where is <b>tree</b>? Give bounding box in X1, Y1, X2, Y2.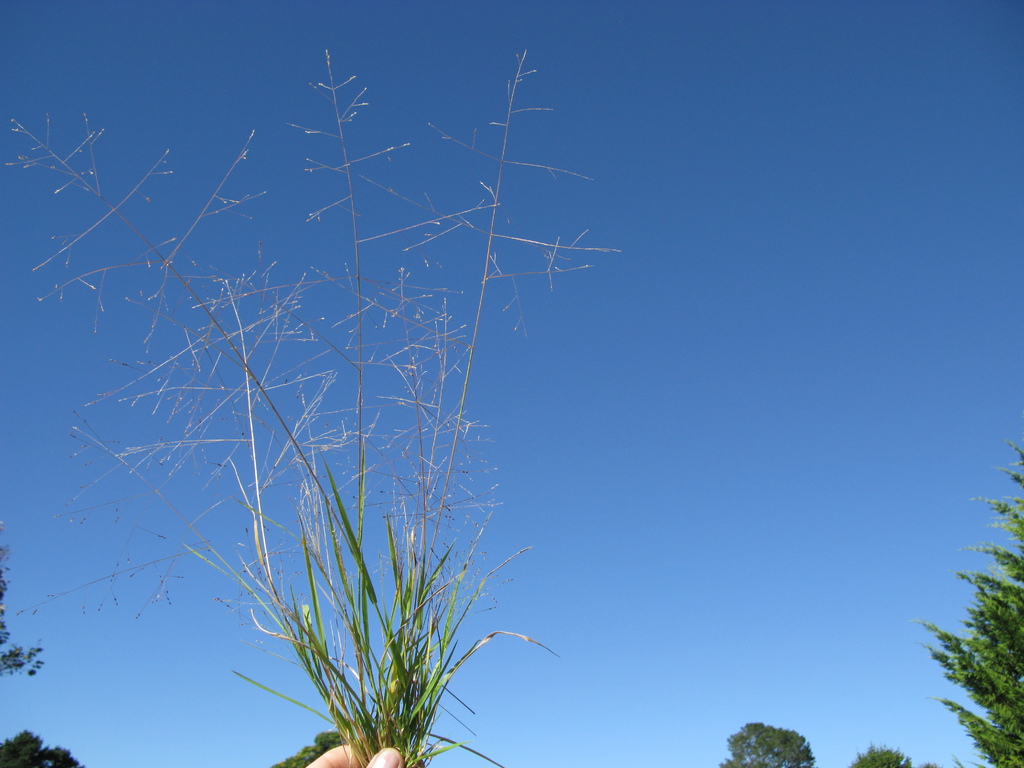
908, 436, 1023, 767.
